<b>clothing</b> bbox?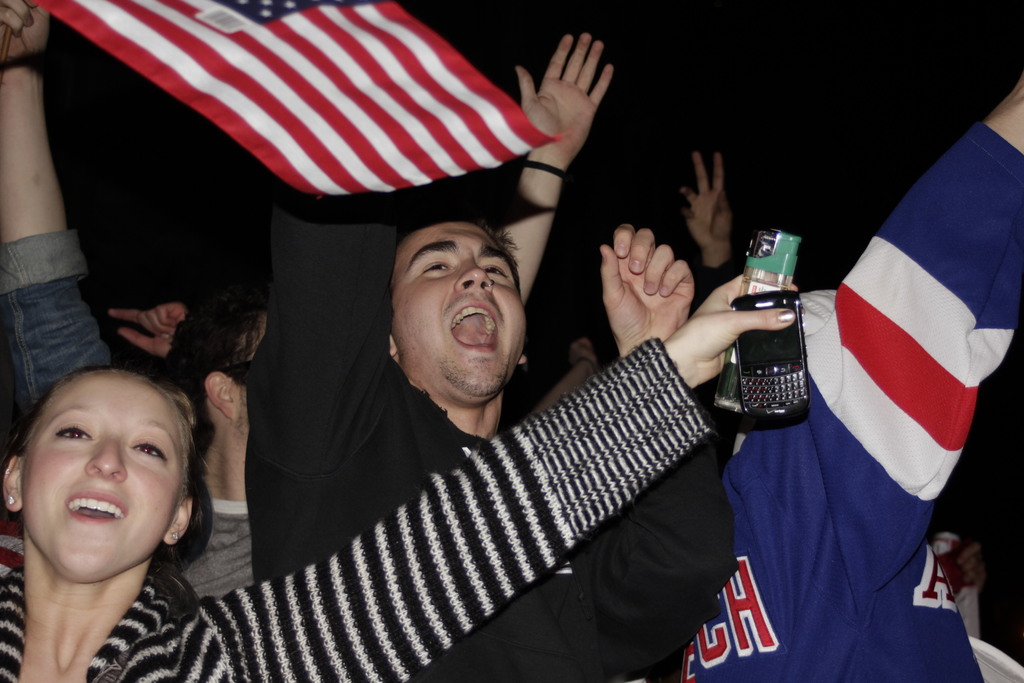
crop(257, 175, 715, 675)
